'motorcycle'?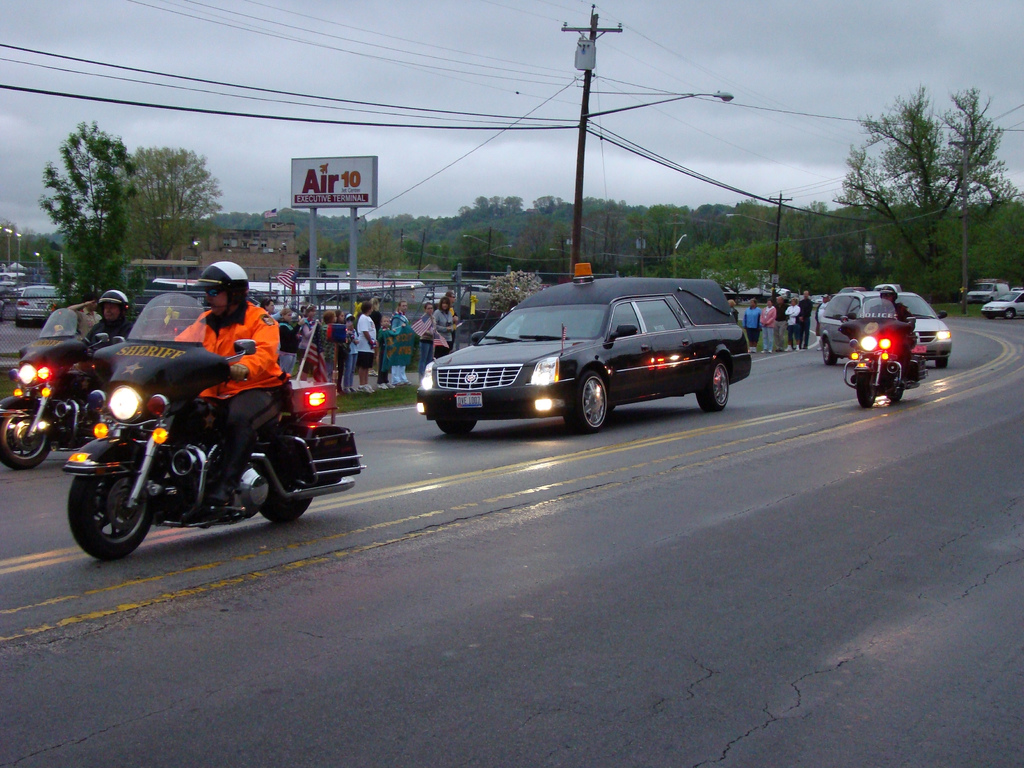
[60, 292, 366, 563]
